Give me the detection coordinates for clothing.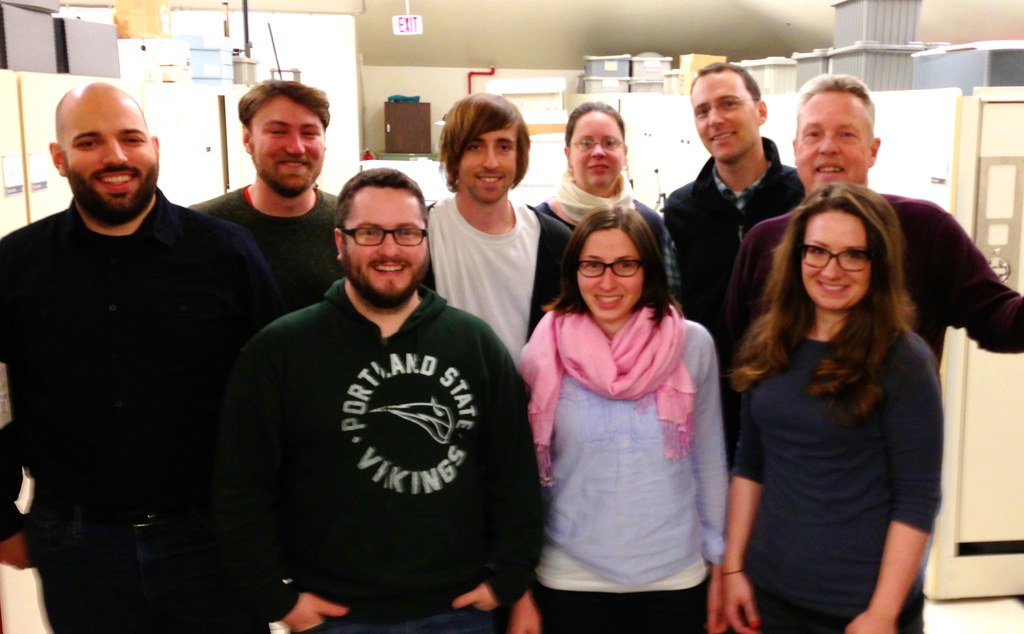
BBox(0, 178, 281, 633).
